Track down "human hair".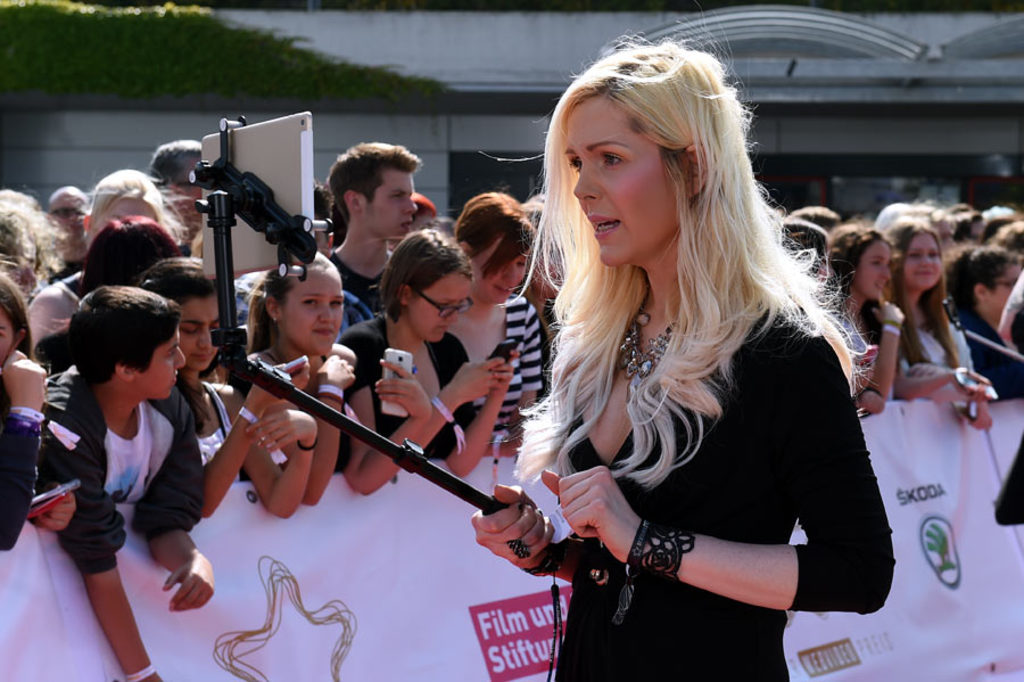
Tracked to 88,170,163,240.
